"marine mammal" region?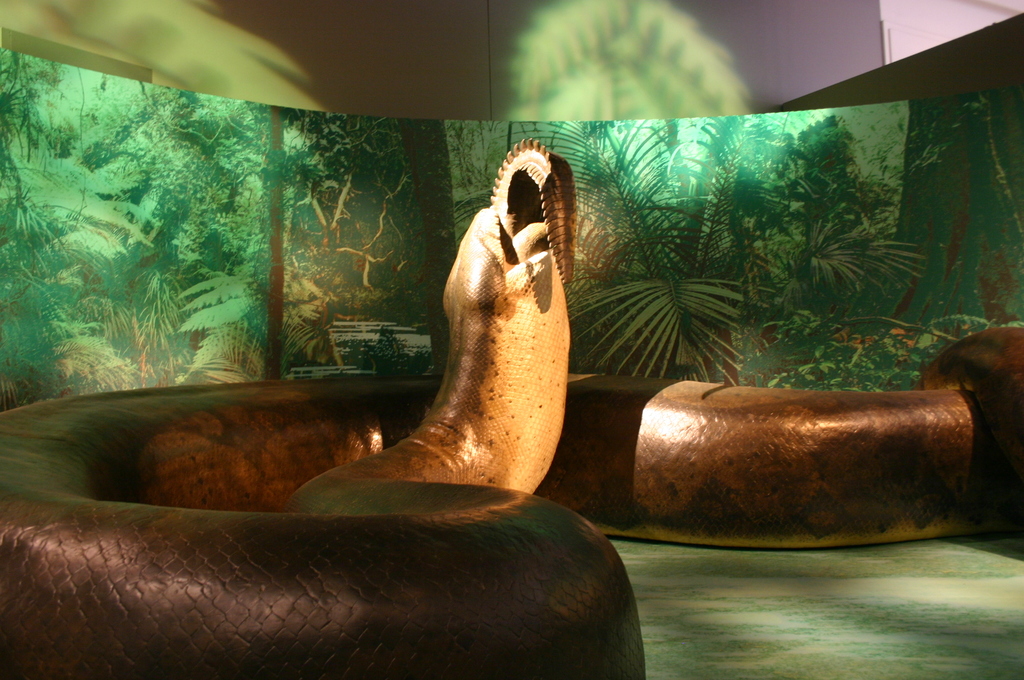
(left=149, top=151, right=590, bottom=540)
